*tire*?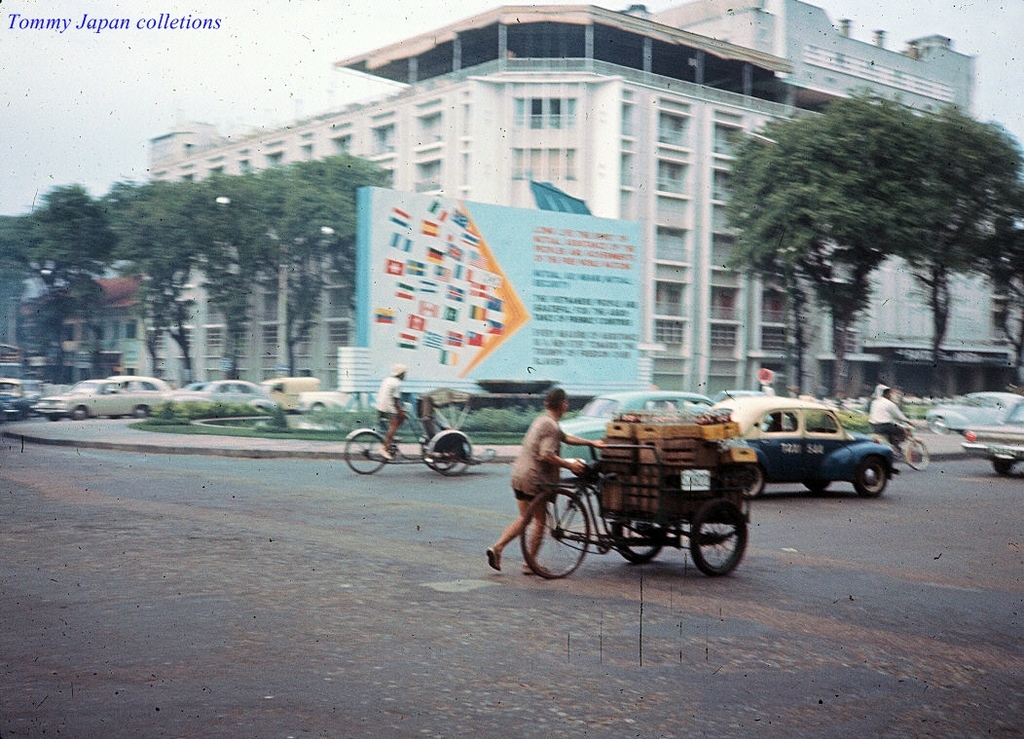
424/438/457/470
